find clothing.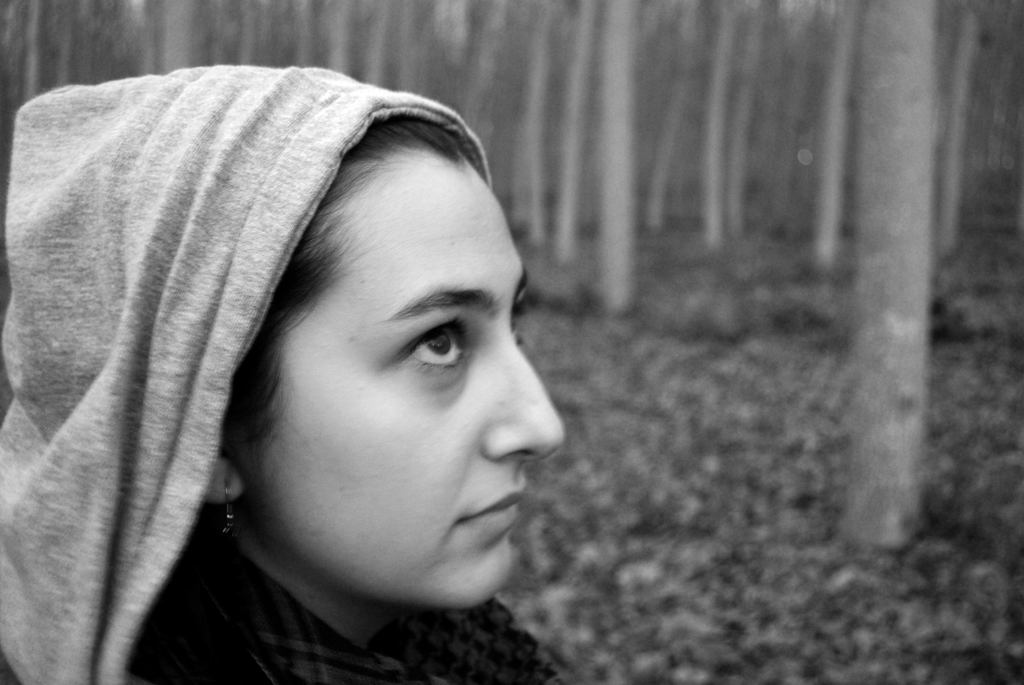
35,41,603,684.
